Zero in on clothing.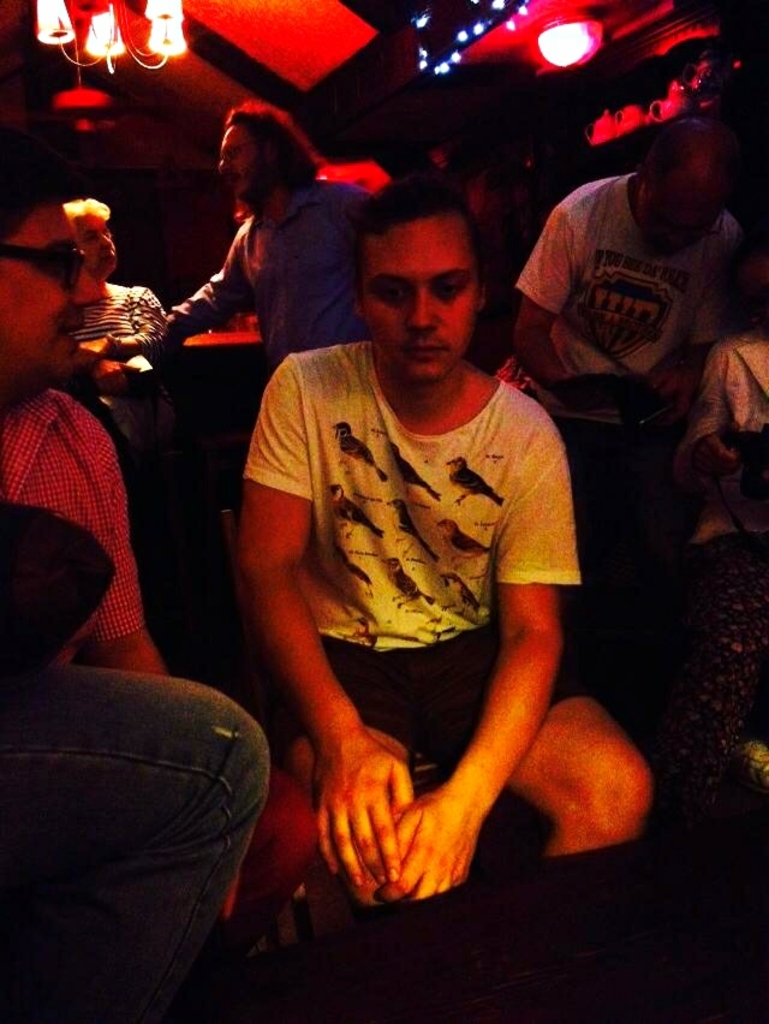
Zeroed in: (679,310,768,643).
